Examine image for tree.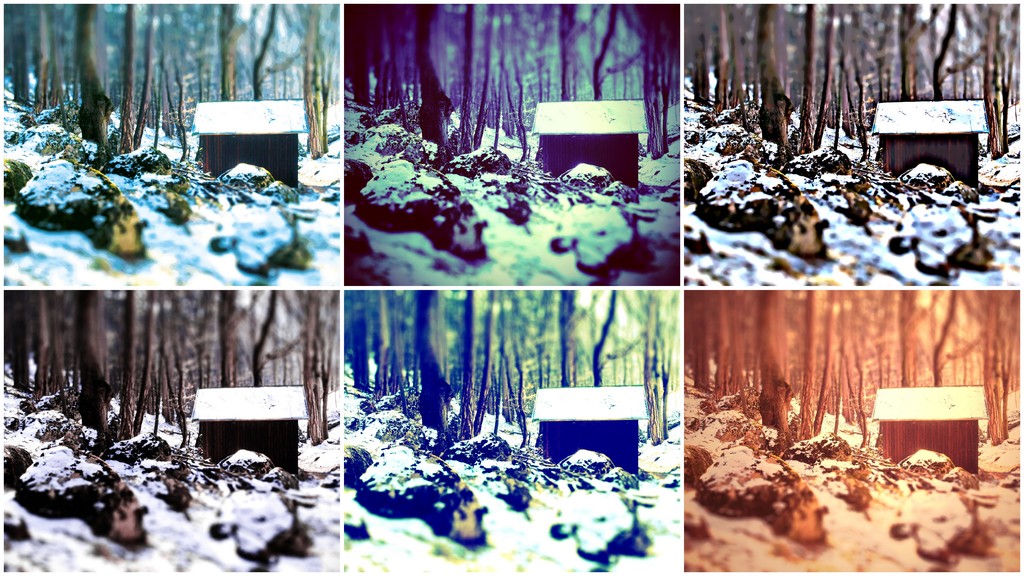
Examination result: <bbox>740, 274, 796, 451</bbox>.
